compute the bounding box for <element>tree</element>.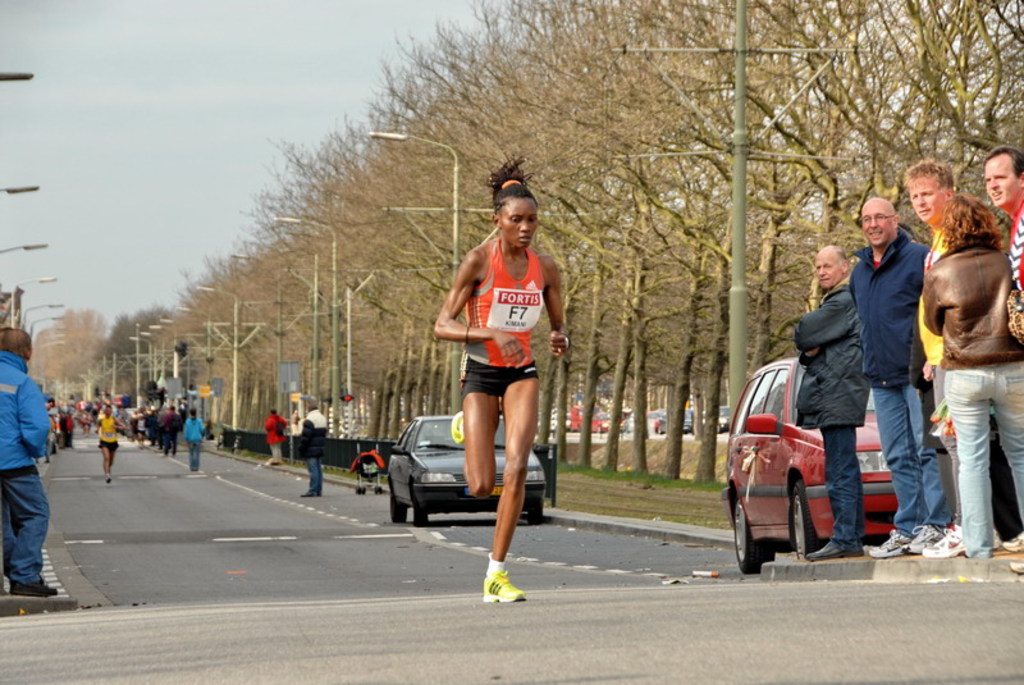
box(108, 294, 174, 397).
